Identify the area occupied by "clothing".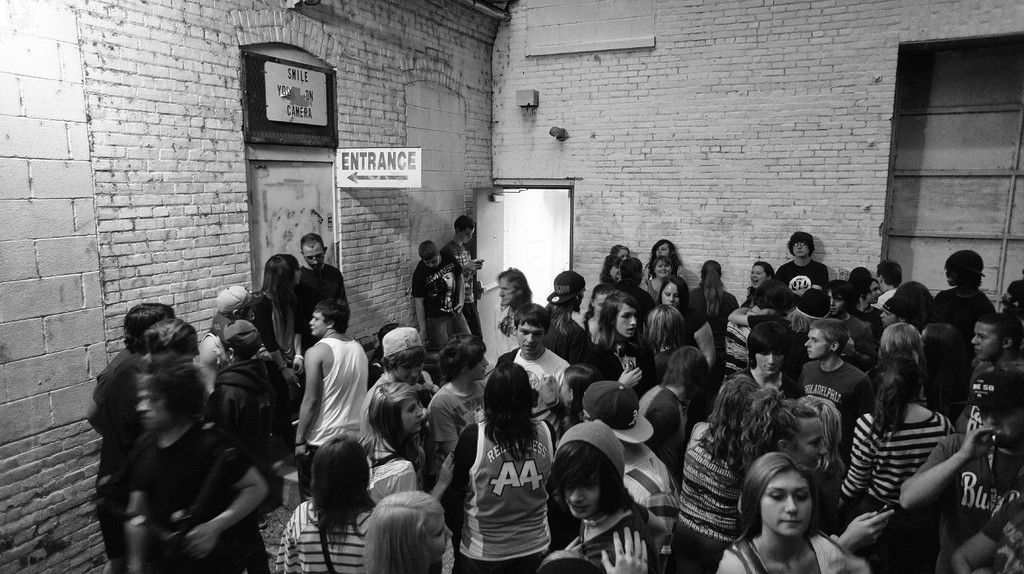
Area: (127,420,252,573).
